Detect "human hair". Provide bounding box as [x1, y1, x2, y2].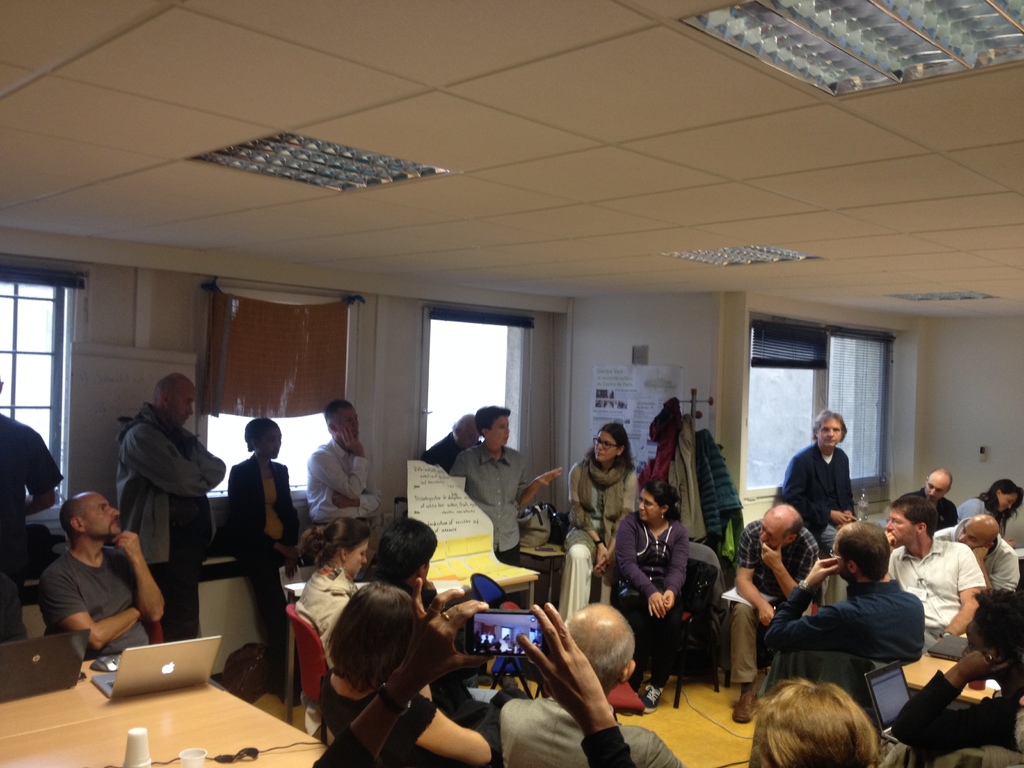
[472, 408, 509, 437].
